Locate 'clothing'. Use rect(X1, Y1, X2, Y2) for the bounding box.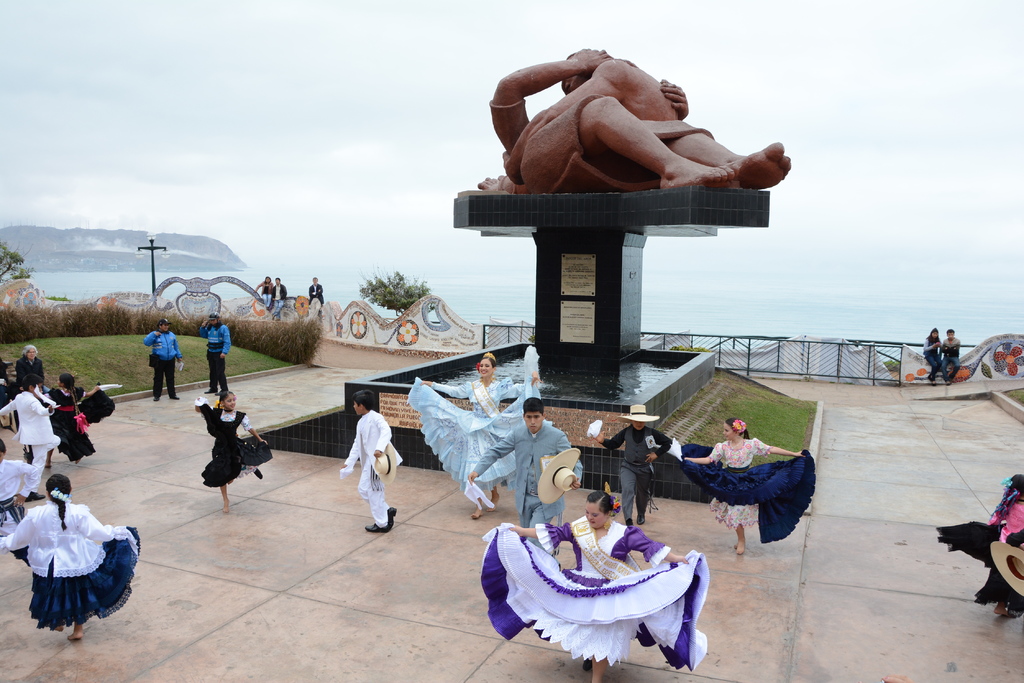
rect(925, 339, 940, 383).
